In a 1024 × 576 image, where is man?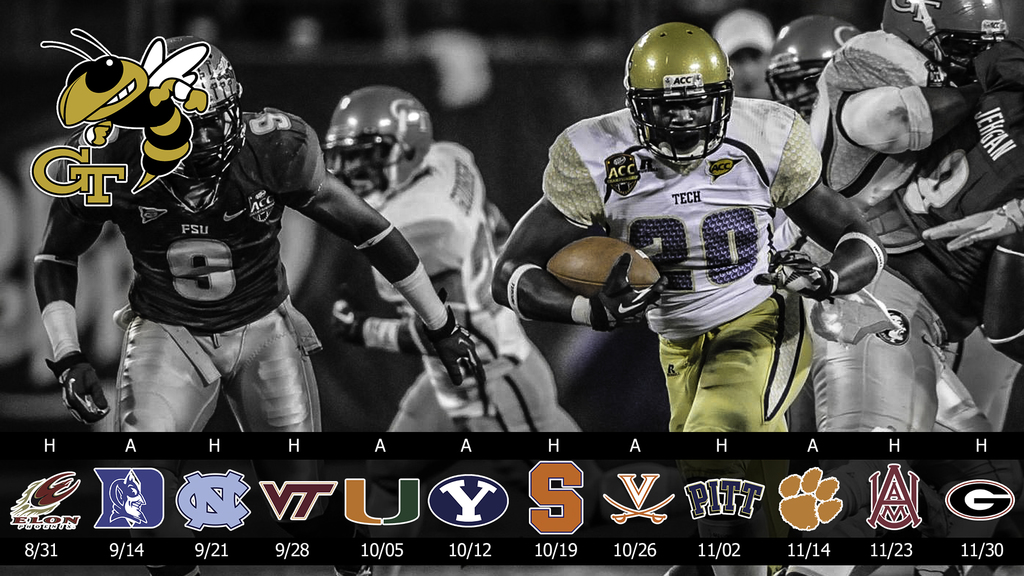
Rect(319, 84, 587, 438).
